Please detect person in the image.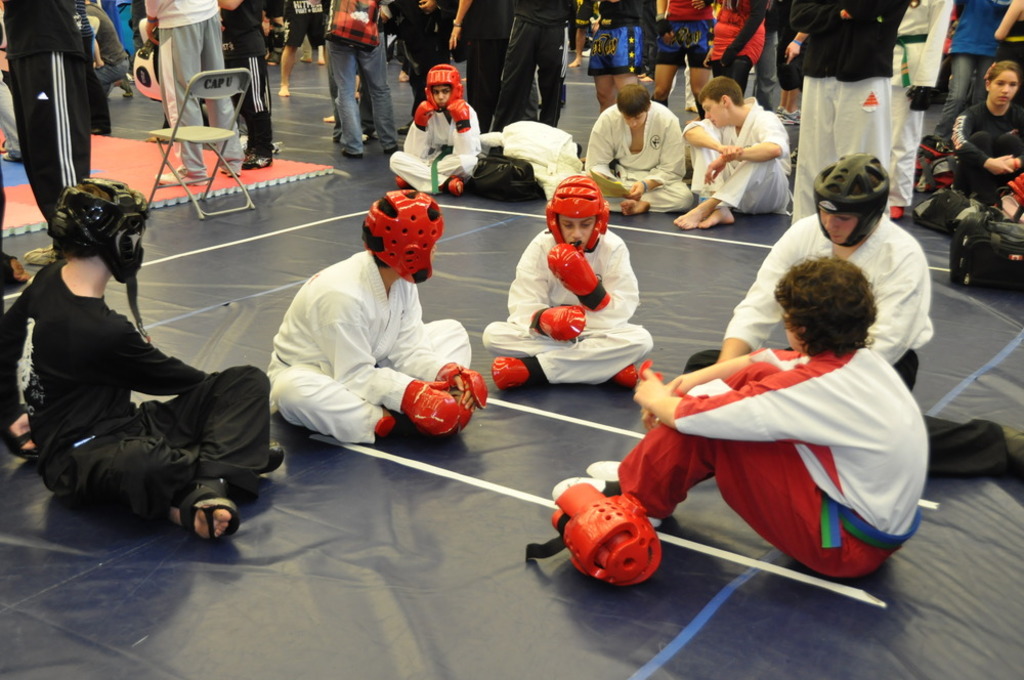
478, 173, 657, 386.
